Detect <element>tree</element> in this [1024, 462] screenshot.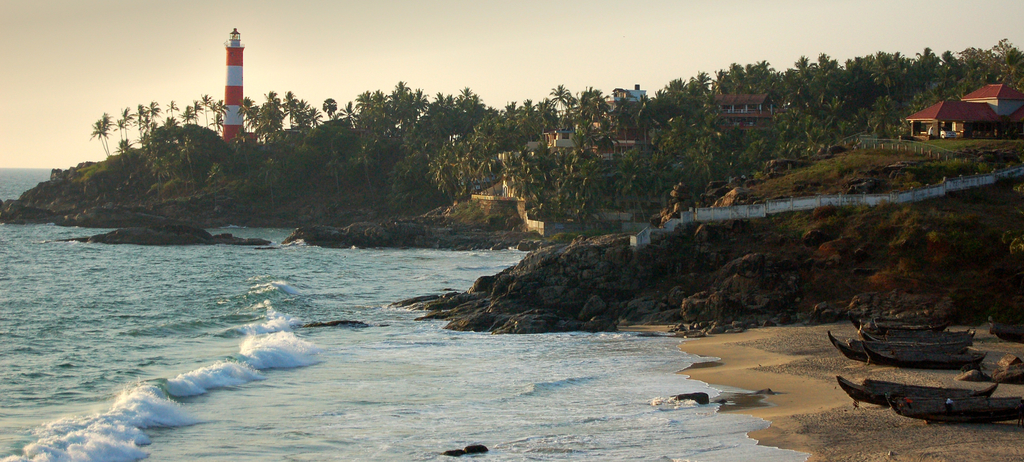
Detection: crop(88, 120, 110, 154).
